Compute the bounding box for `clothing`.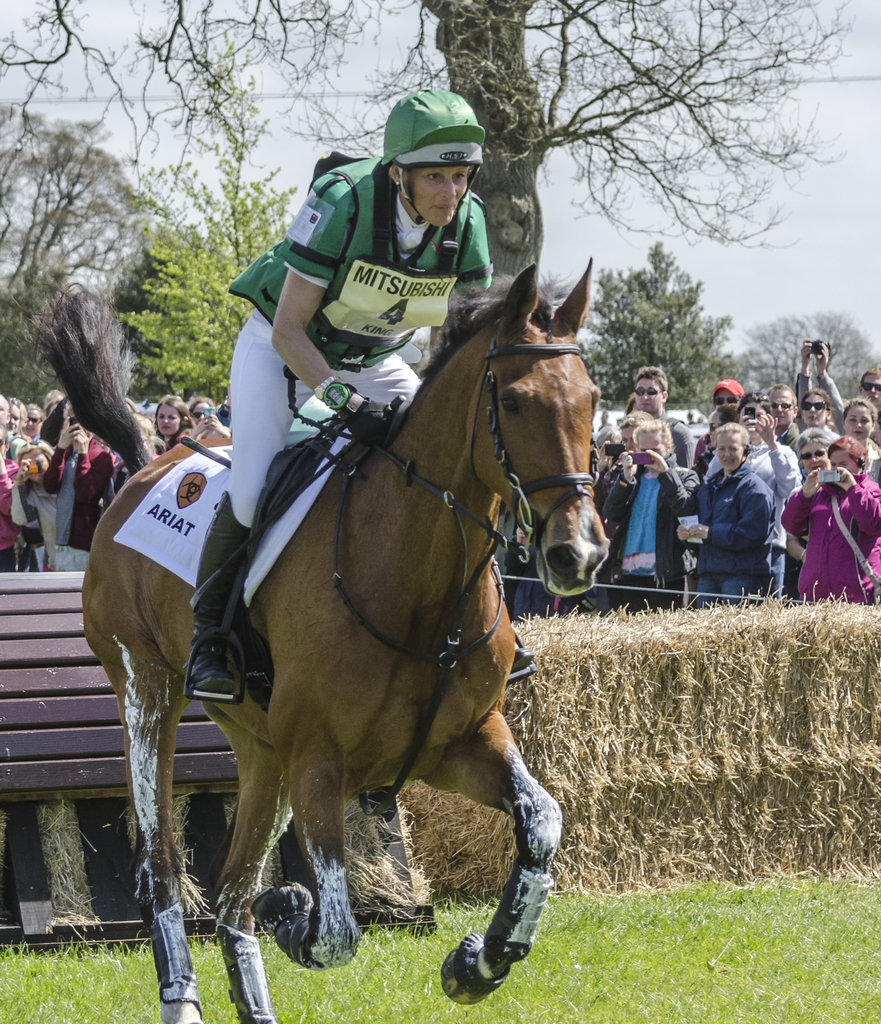
region(861, 440, 880, 489).
